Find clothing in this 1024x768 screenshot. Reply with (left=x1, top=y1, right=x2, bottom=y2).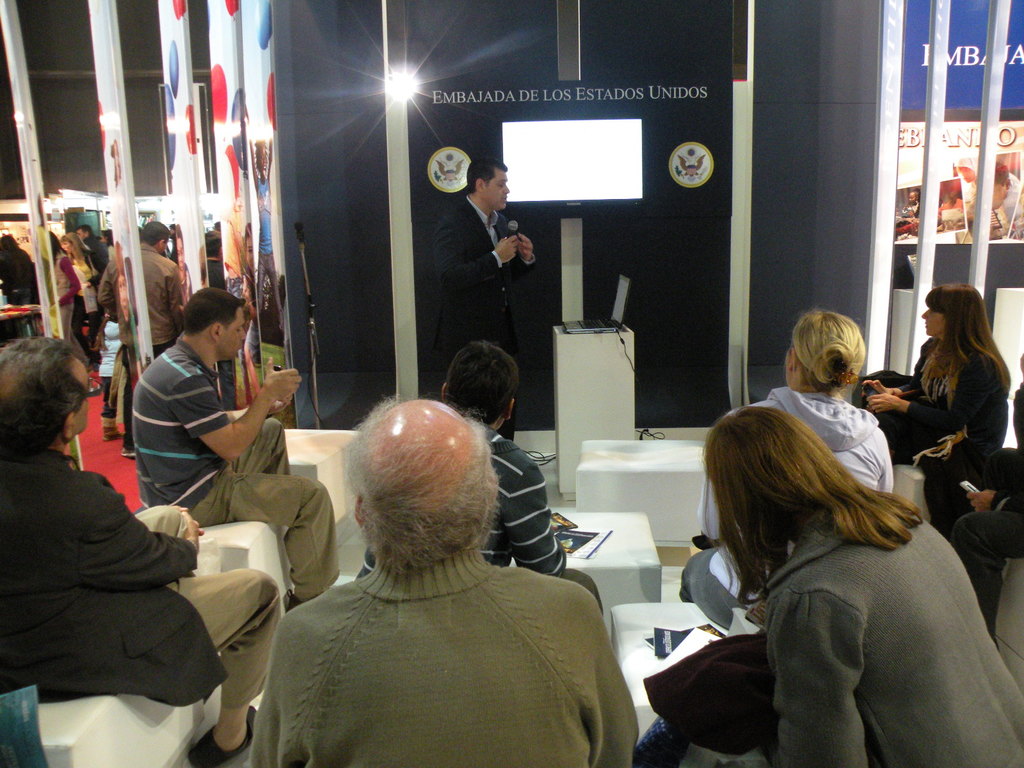
(left=751, top=505, right=1023, bottom=767).
